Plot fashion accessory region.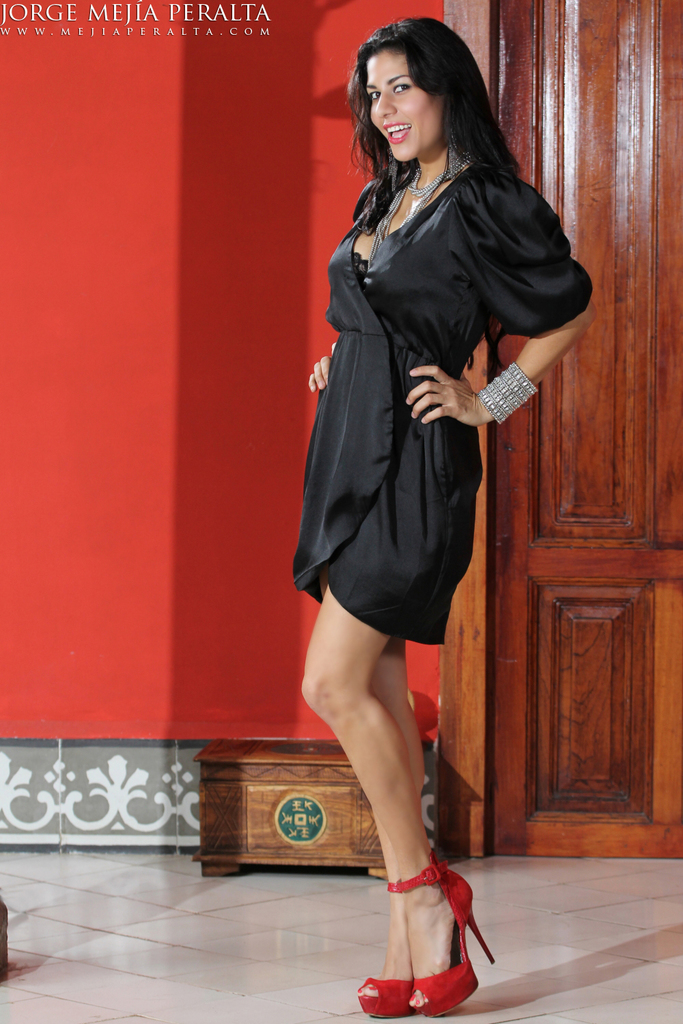
Plotted at x1=357, y1=868, x2=407, y2=1022.
